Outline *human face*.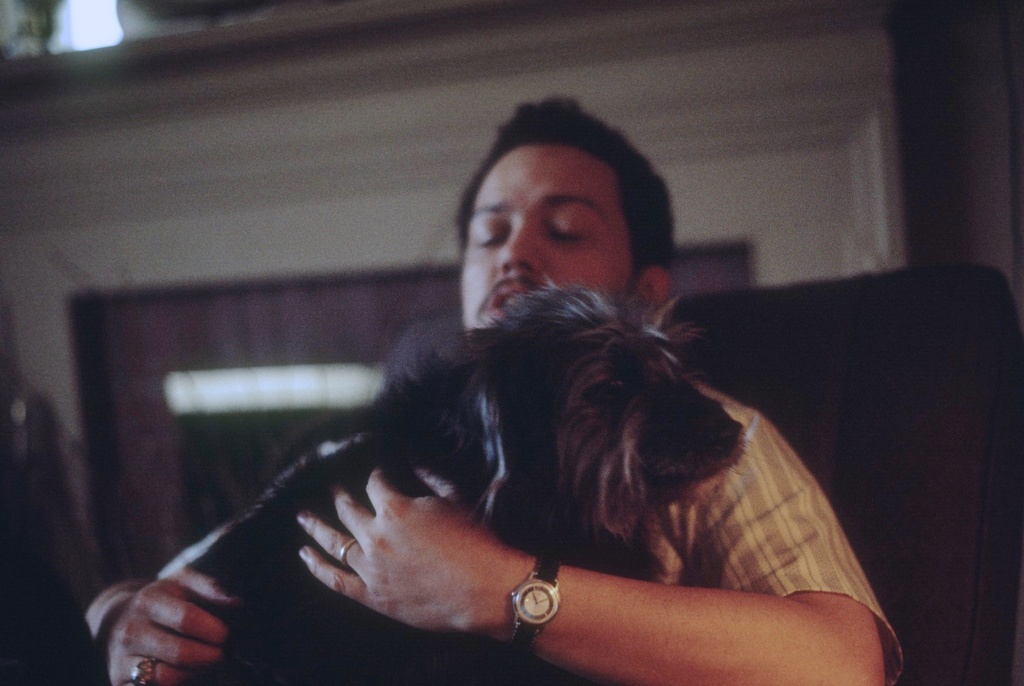
Outline: pyautogui.locateOnScreen(461, 140, 630, 331).
